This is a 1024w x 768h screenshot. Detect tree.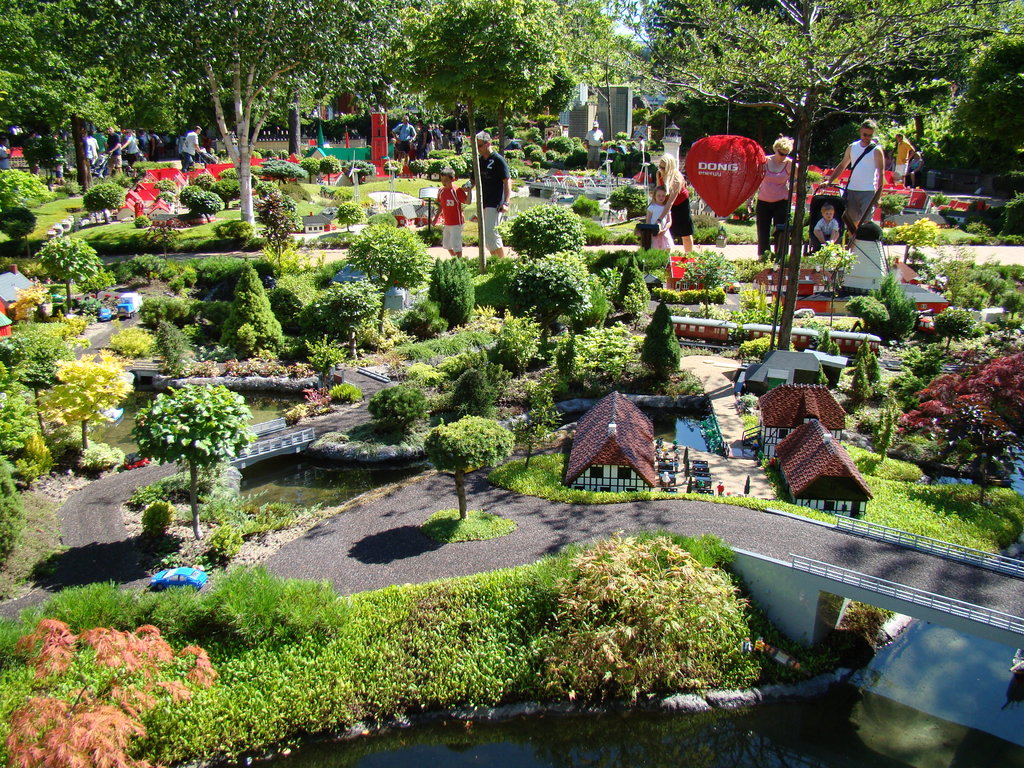
<region>153, 179, 179, 192</region>.
